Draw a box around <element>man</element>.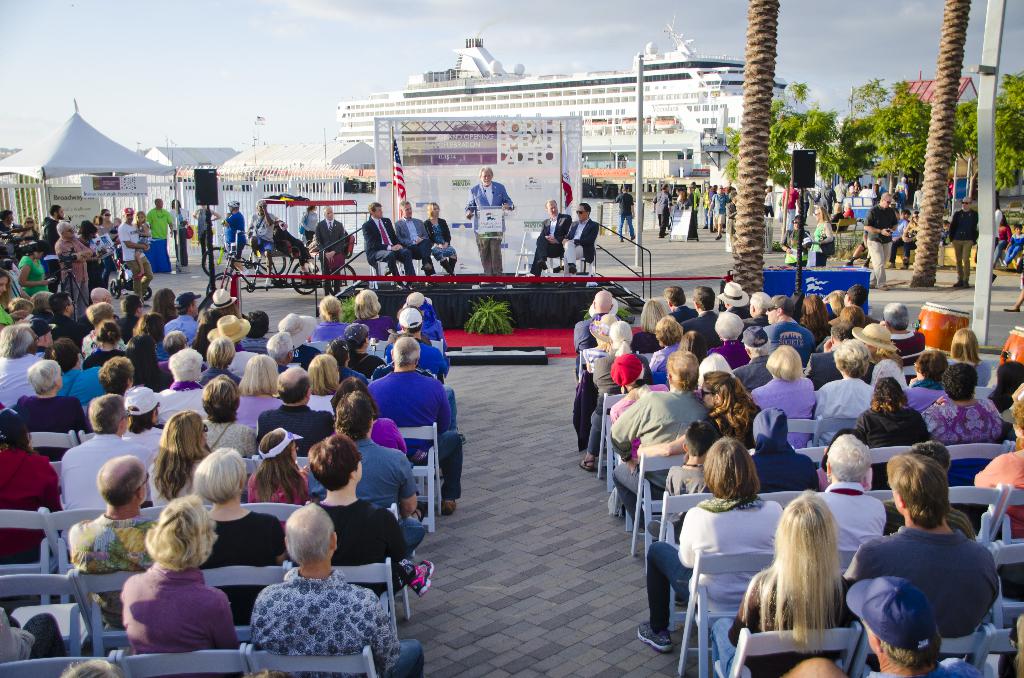
crop(666, 185, 671, 225).
